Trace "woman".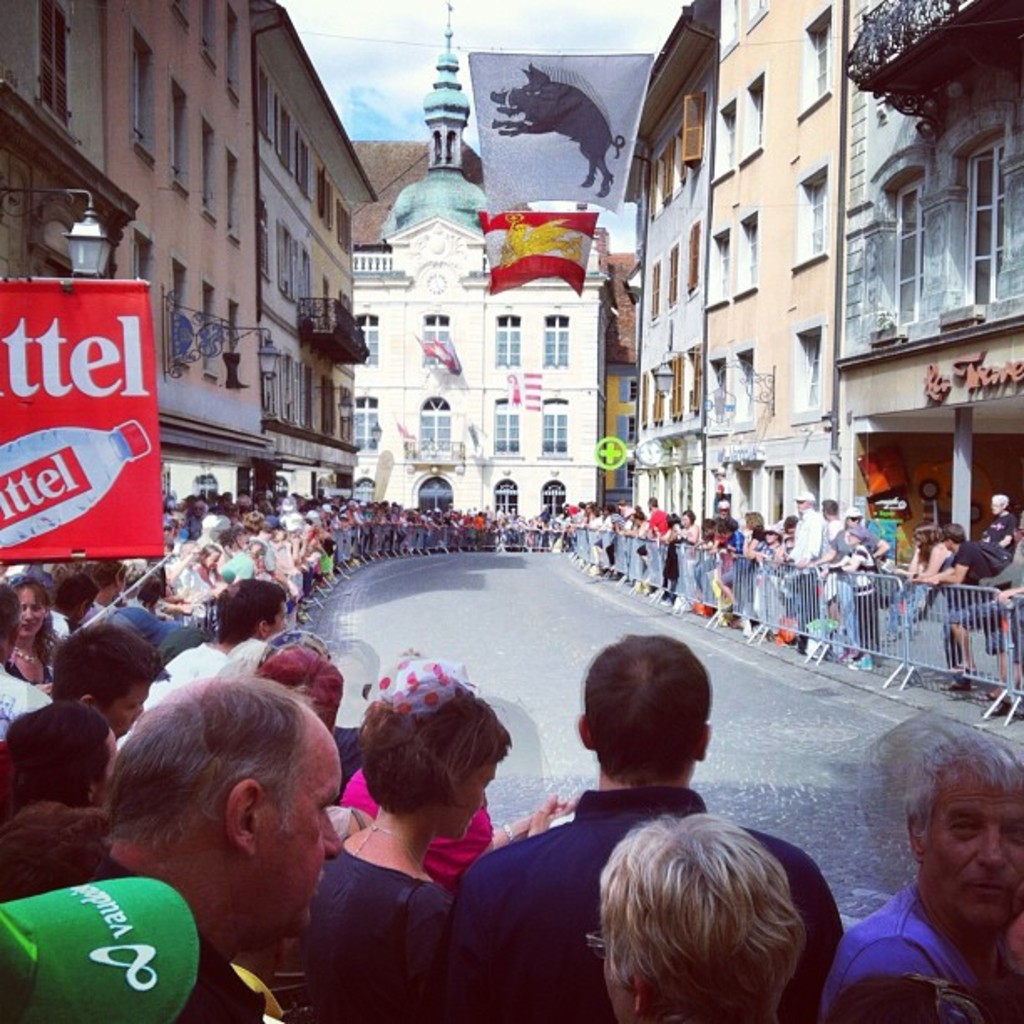
Traced to locate(7, 571, 64, 693).
